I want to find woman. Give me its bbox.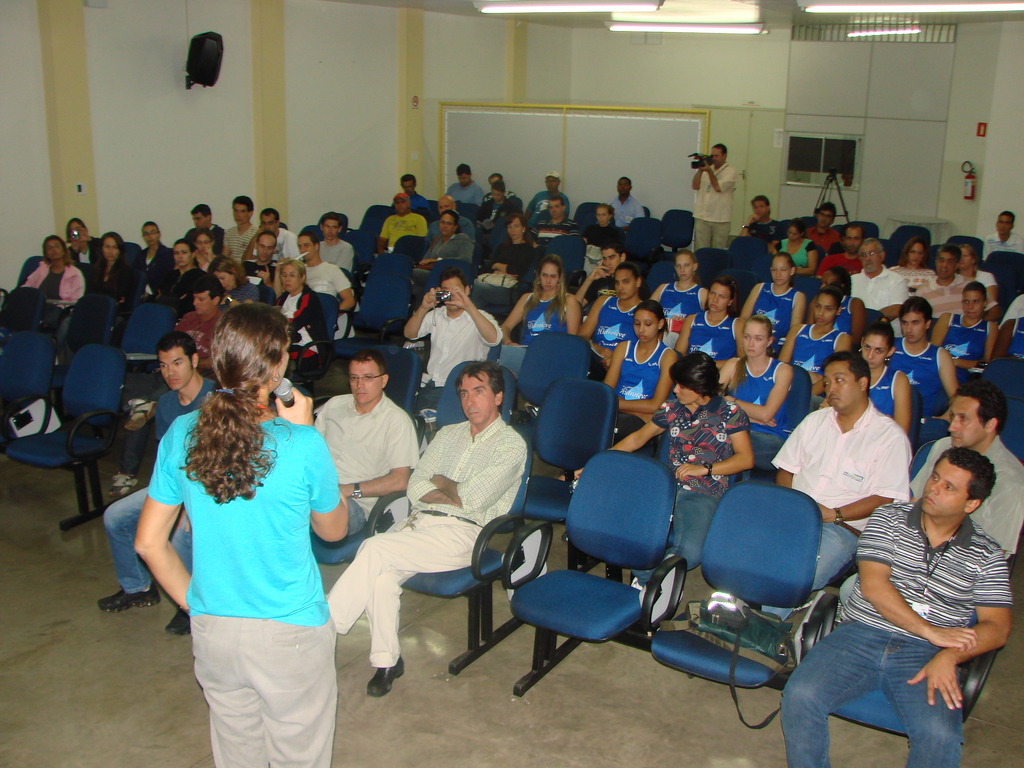
l=576, t=265, r=648, b=384.
